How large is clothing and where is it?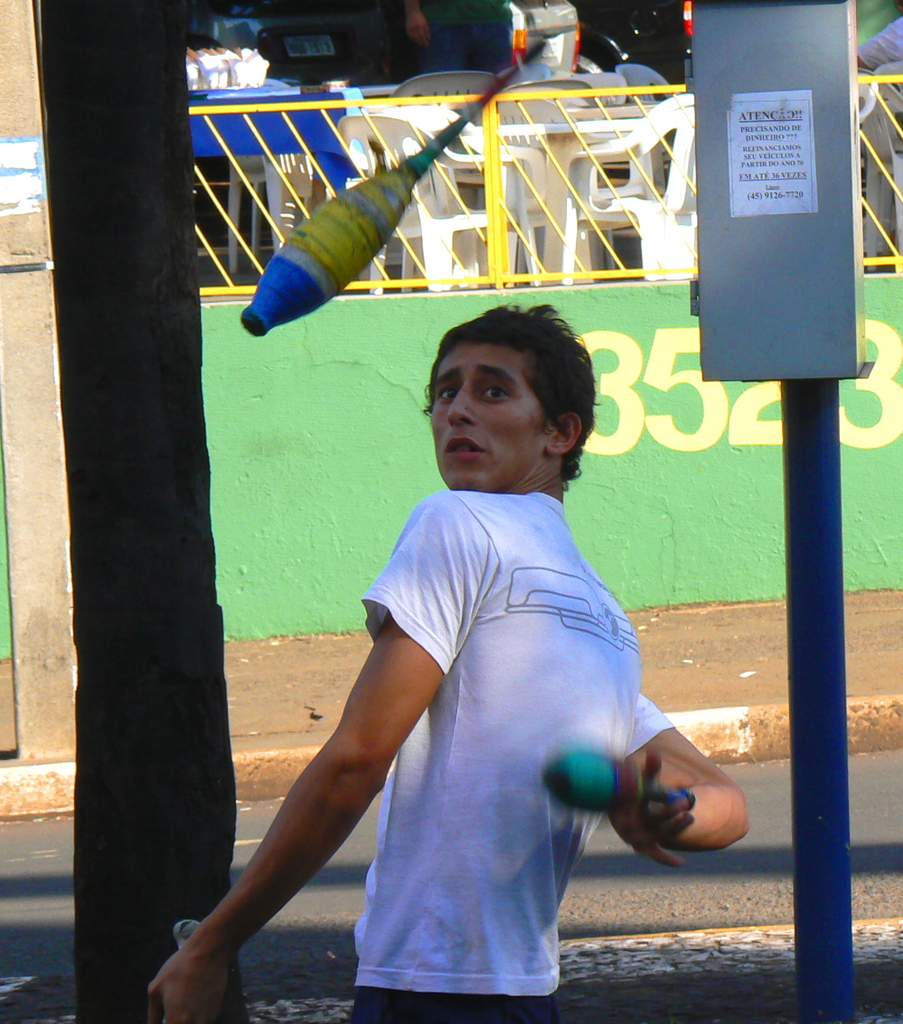
Bounding box: bbox(857, 14, 902, 72).
